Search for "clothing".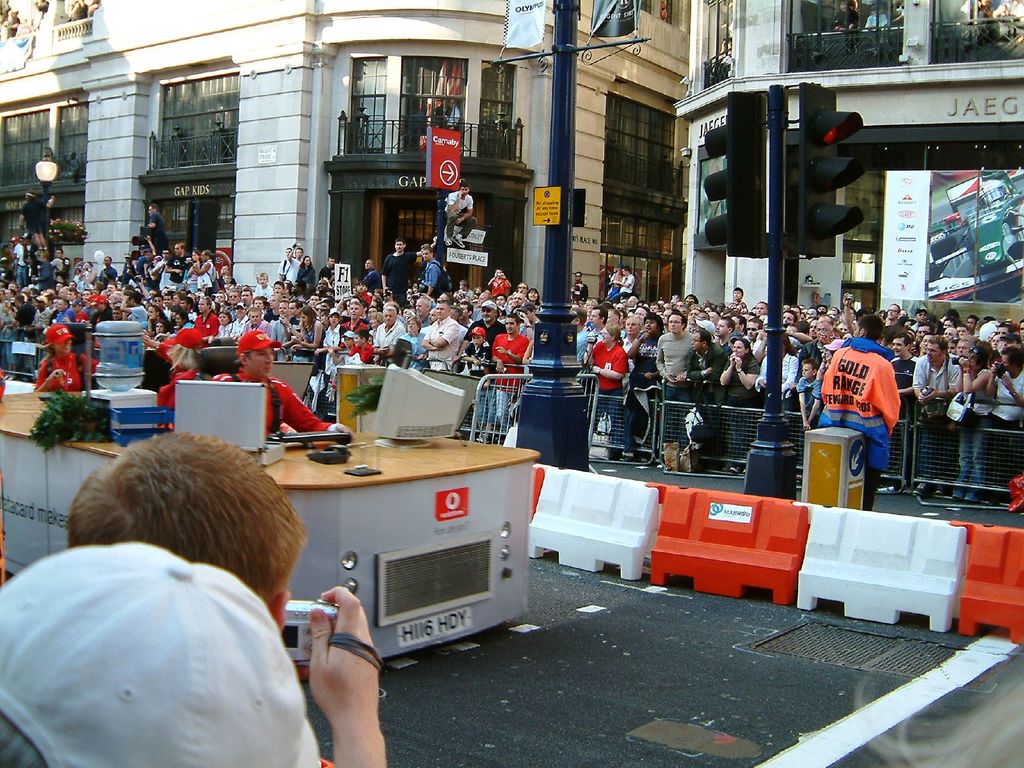
Found at 444:192:473:241.
